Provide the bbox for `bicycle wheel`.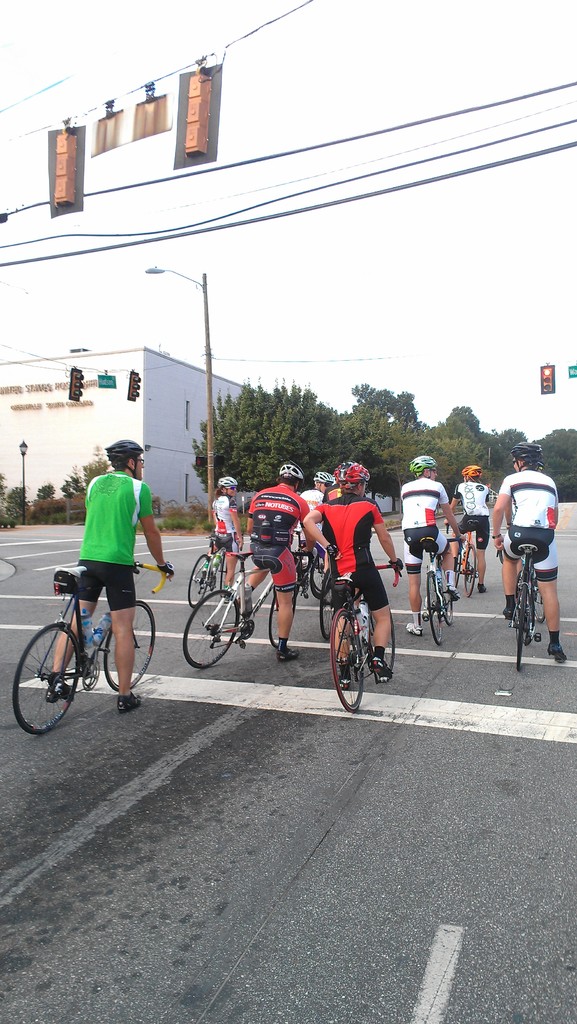
l=190, t=556, r=214, b=608.
